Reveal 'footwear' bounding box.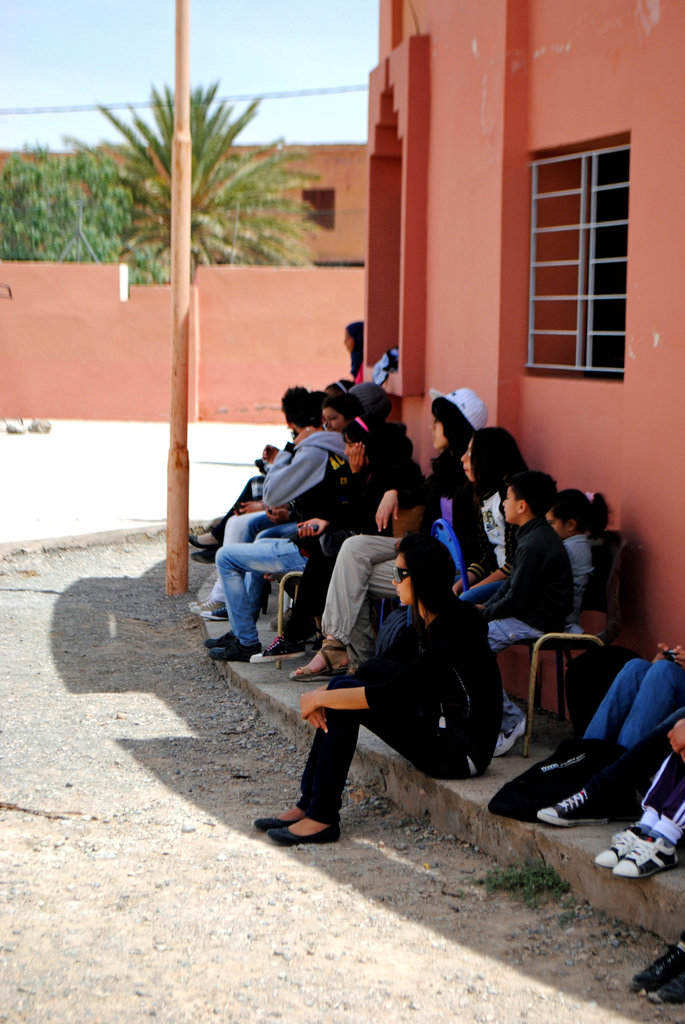
Revealed: <region>268, 792, 351, 850</region>.
